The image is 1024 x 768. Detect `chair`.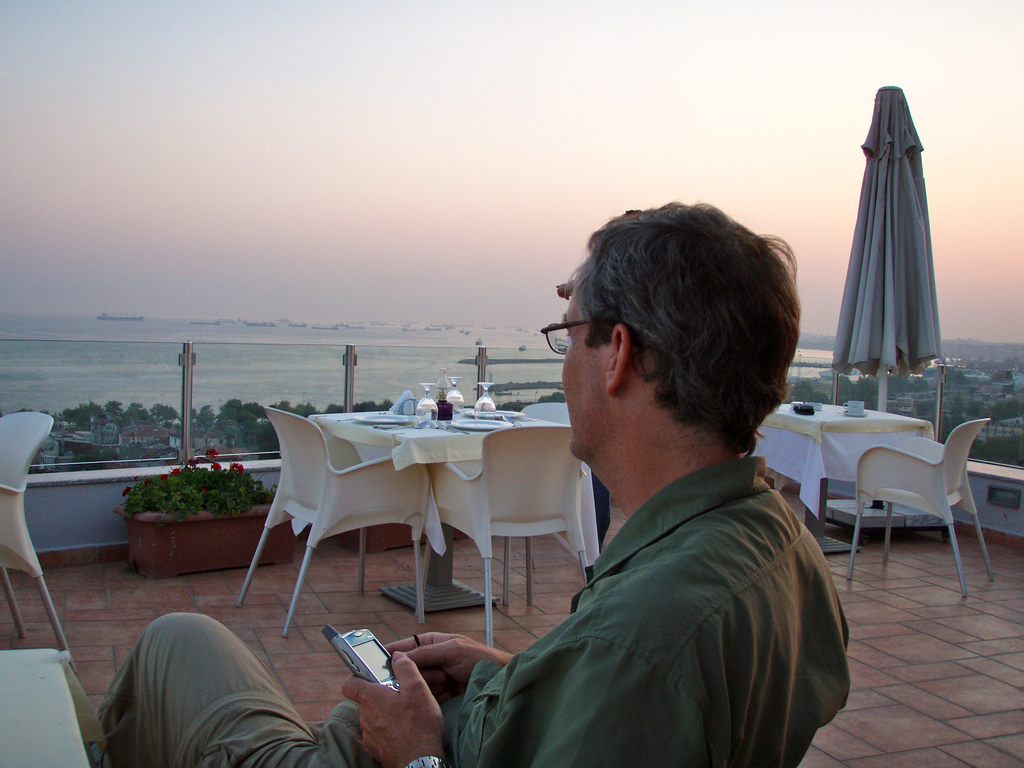
Detection: (230, 404, 428, 643).
